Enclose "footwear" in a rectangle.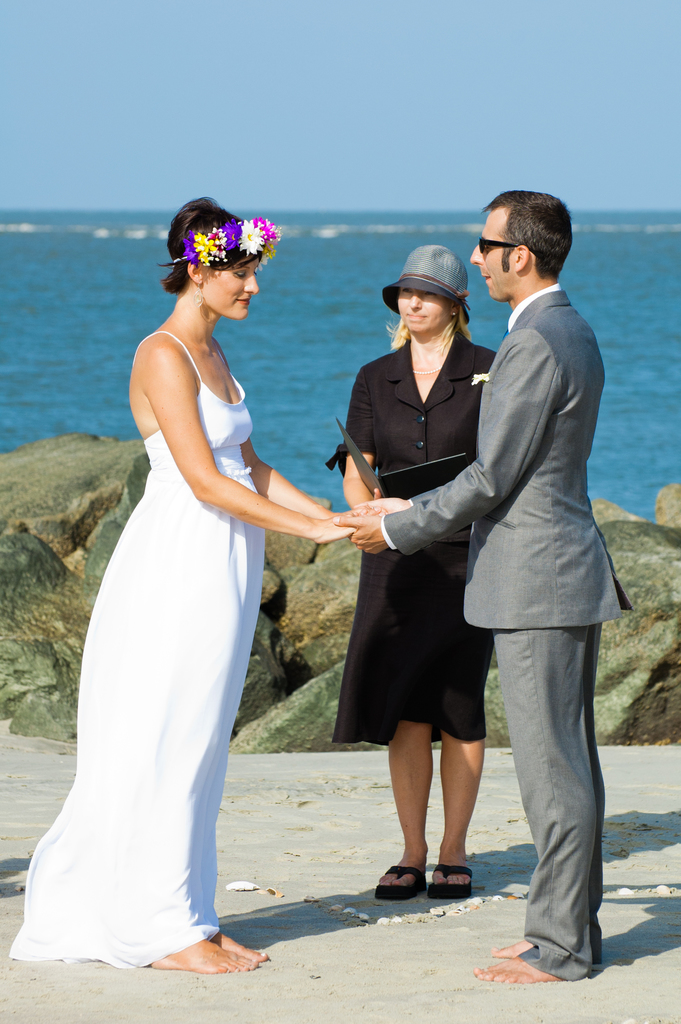
region(424, 860, 473, 904).
